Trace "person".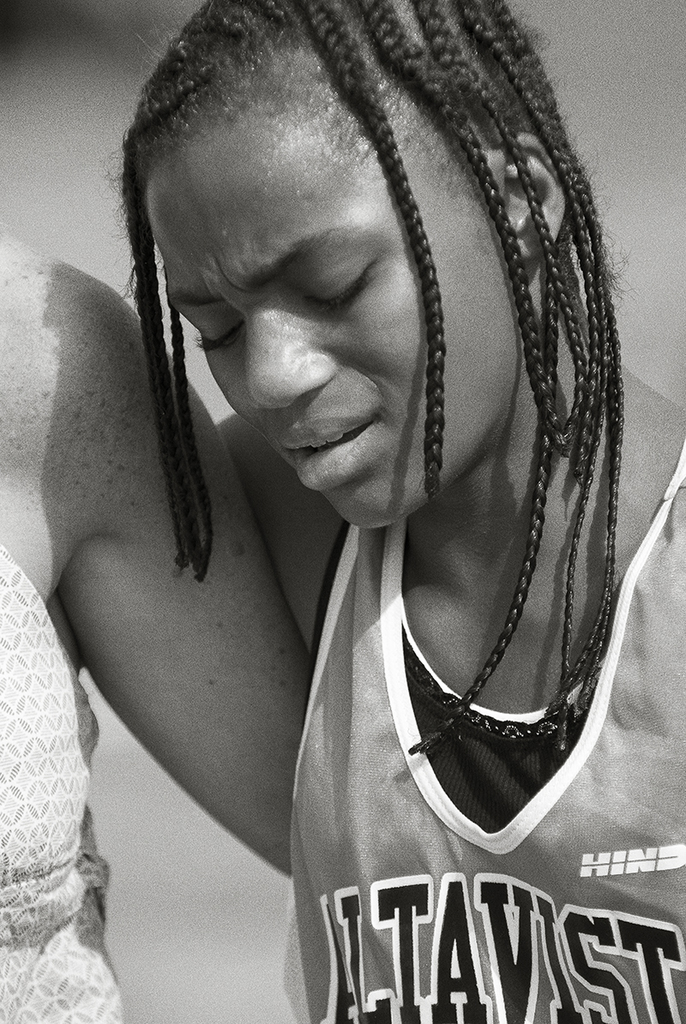
Traced to BBox(117, 0, 685, 1023).
